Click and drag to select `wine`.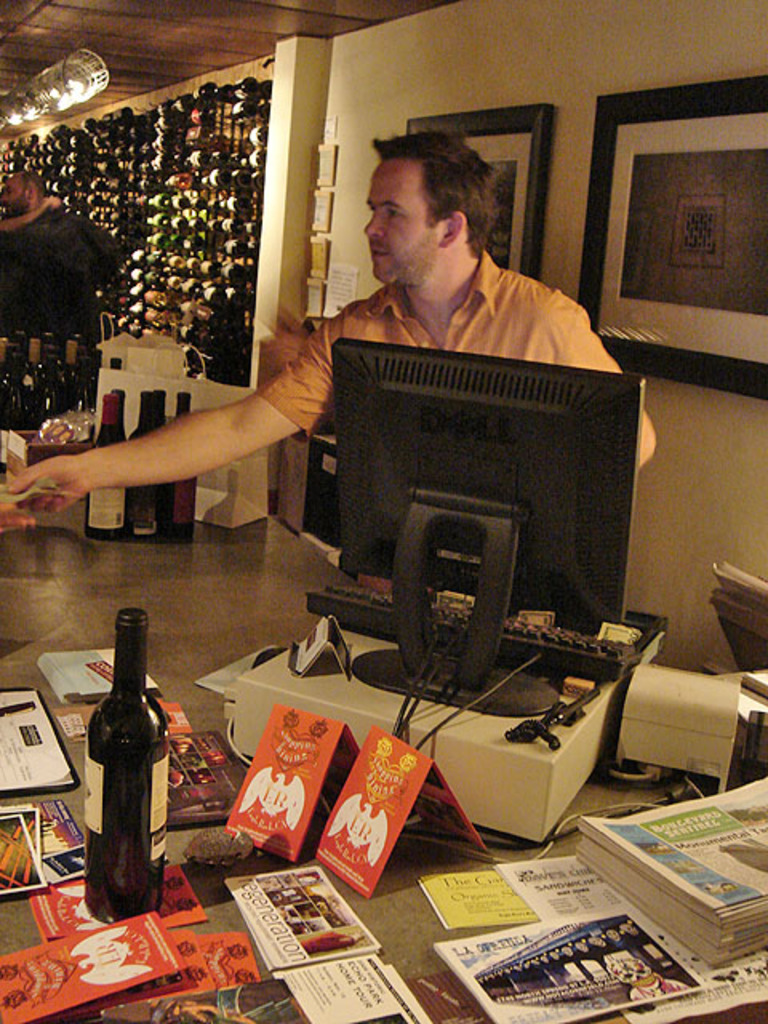
Selection: (x1=165, y1=397, x2=195, y2=541).
